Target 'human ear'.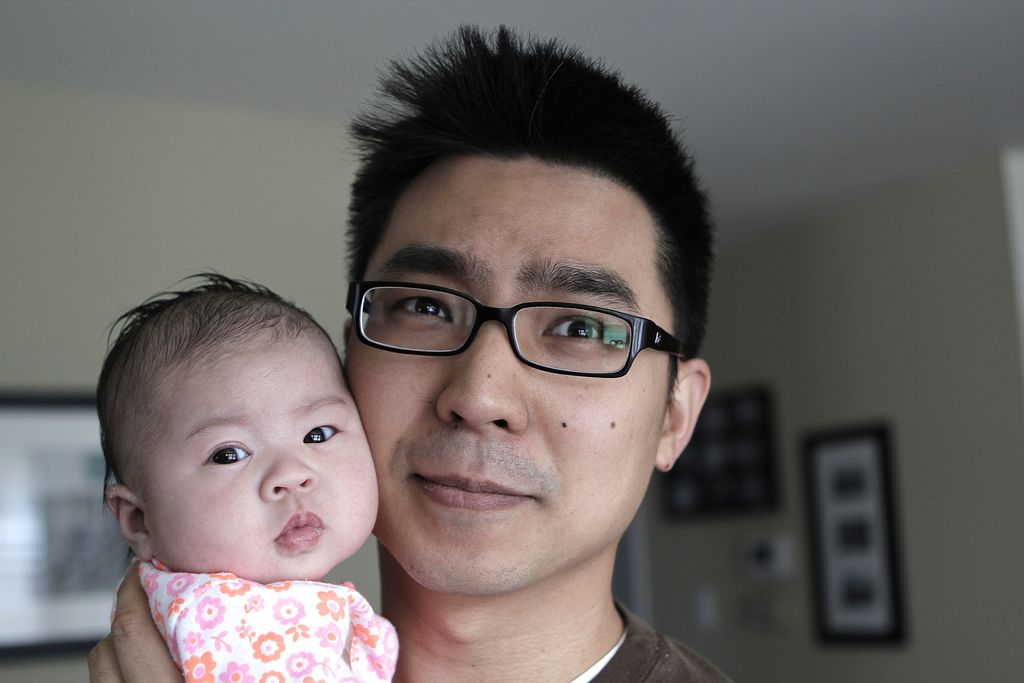
Target region: [656,358,708,470].
